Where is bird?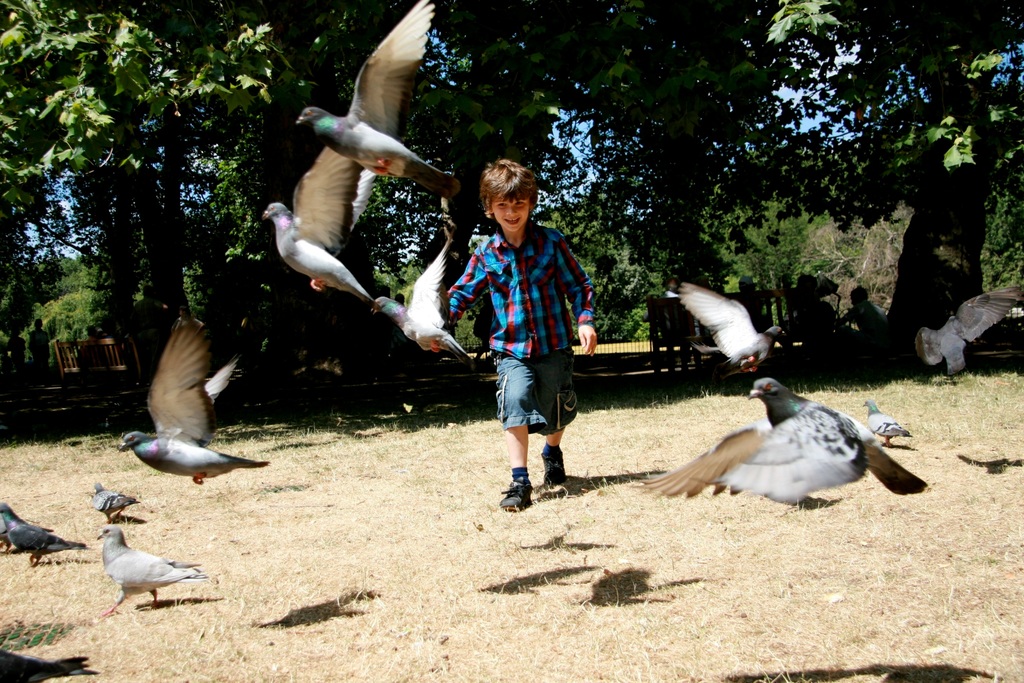
locate(652, 379, 924, 514).
